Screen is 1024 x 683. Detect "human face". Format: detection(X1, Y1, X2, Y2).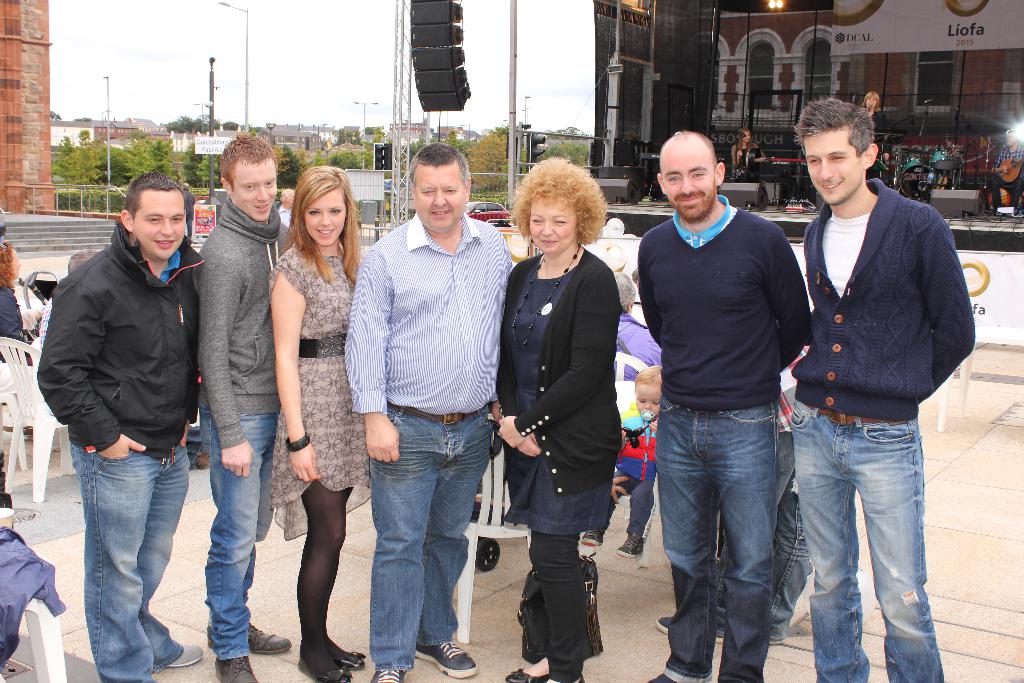
detection(865, 94, 873, 107).
